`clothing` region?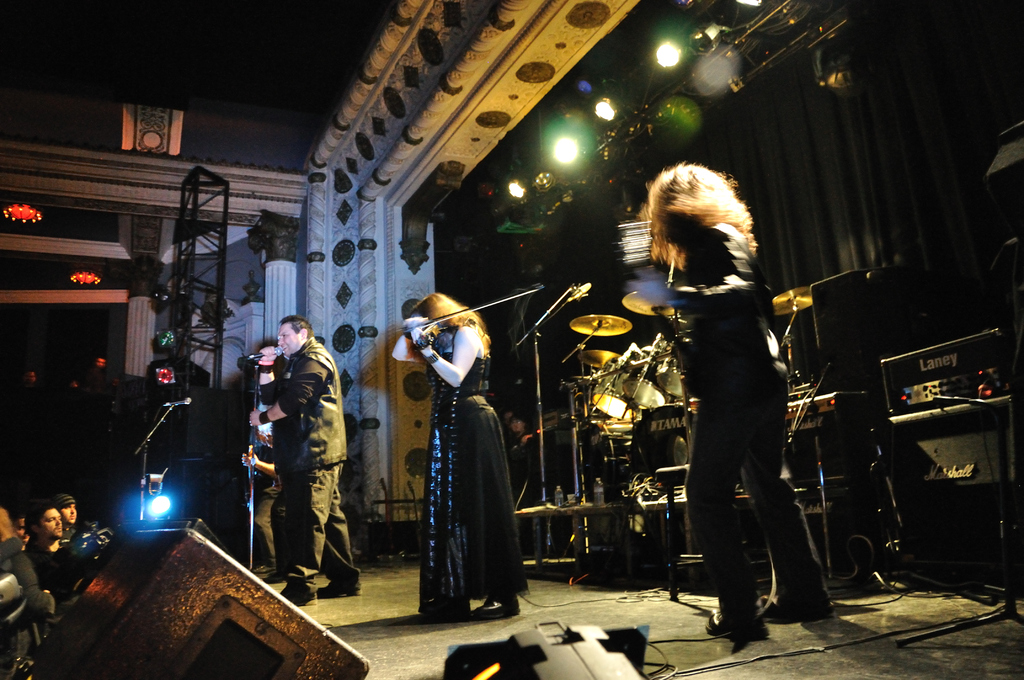
[413, 320, 531, 618]
